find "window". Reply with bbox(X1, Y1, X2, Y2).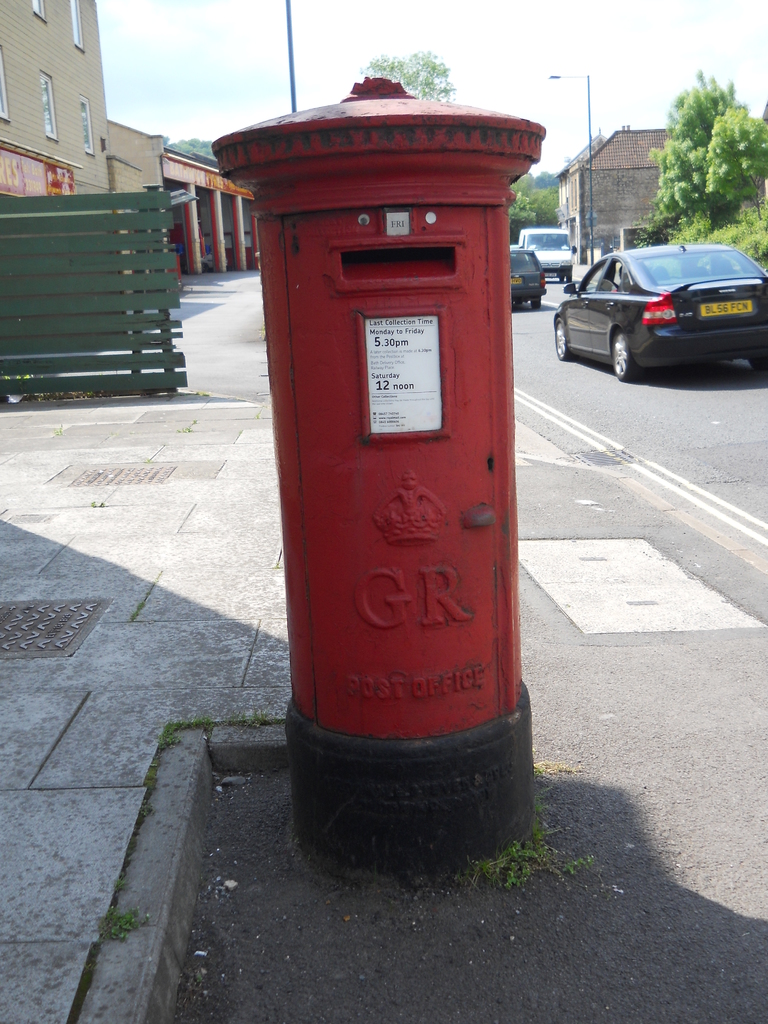
bbox(77, 93, 93, 156).
